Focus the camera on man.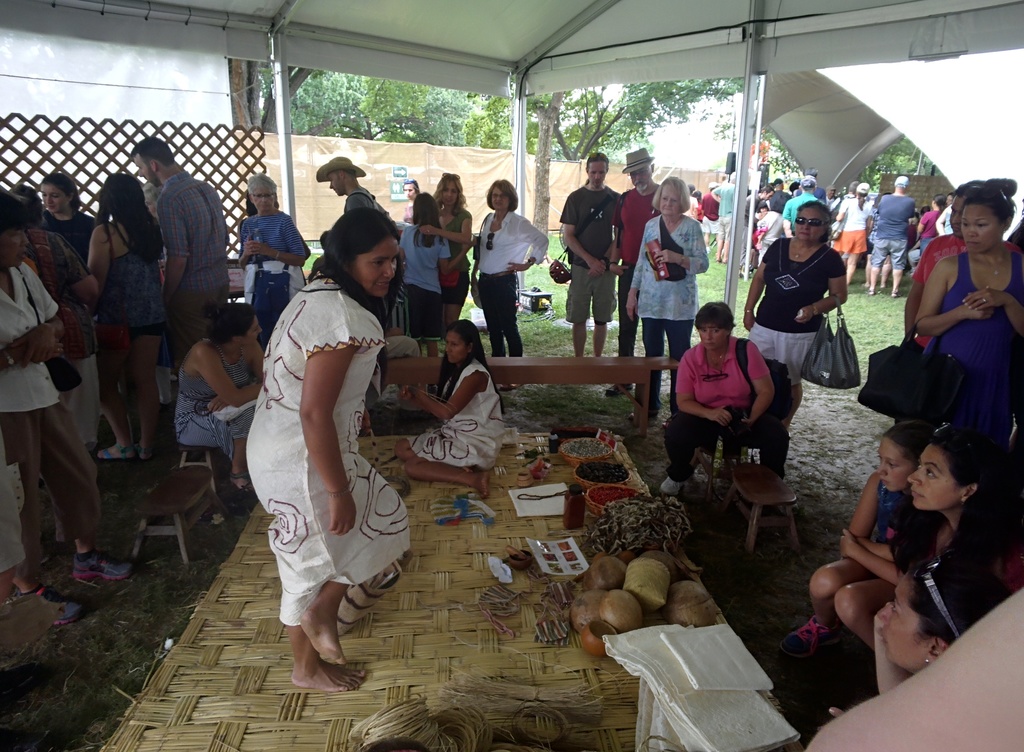
Focus region: (311,151,407,230).
